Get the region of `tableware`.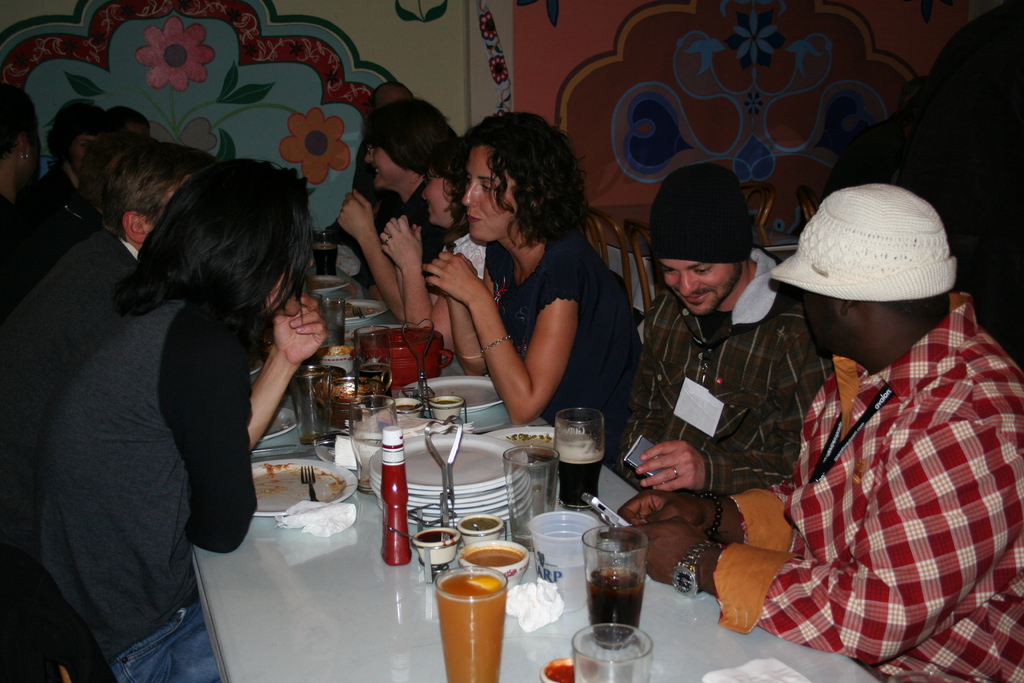
(left=456, top=532, right=527, bottom=588).
